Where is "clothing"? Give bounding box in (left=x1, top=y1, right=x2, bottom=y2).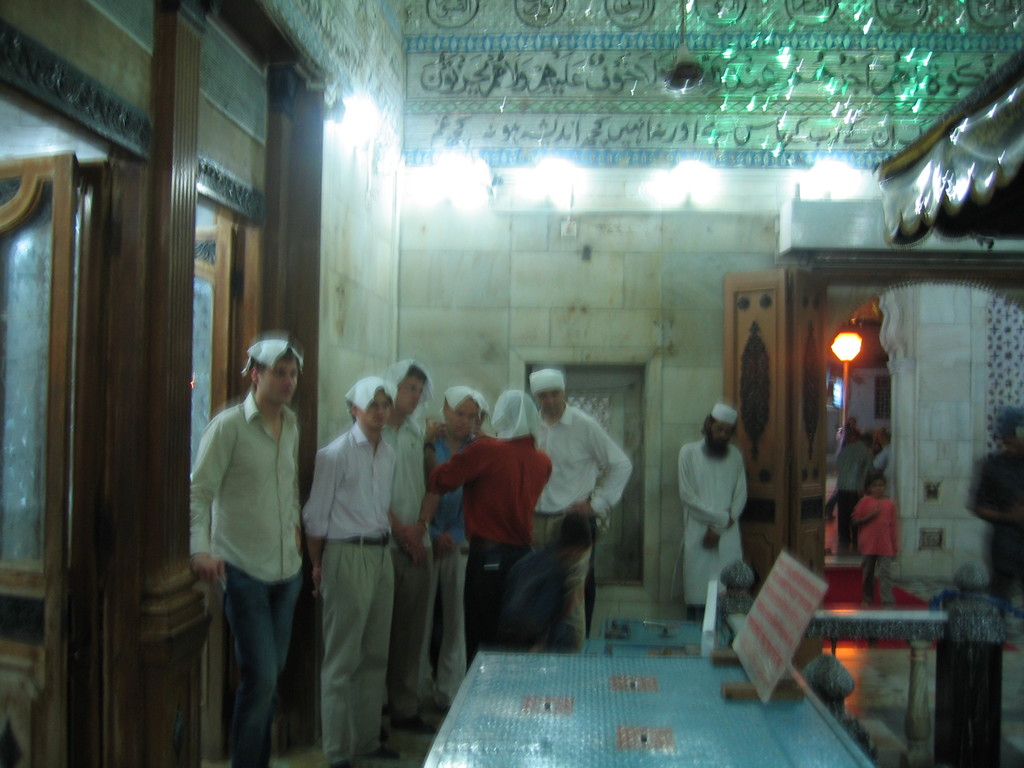
(left=381, top=406, right=430, bottom=721).
